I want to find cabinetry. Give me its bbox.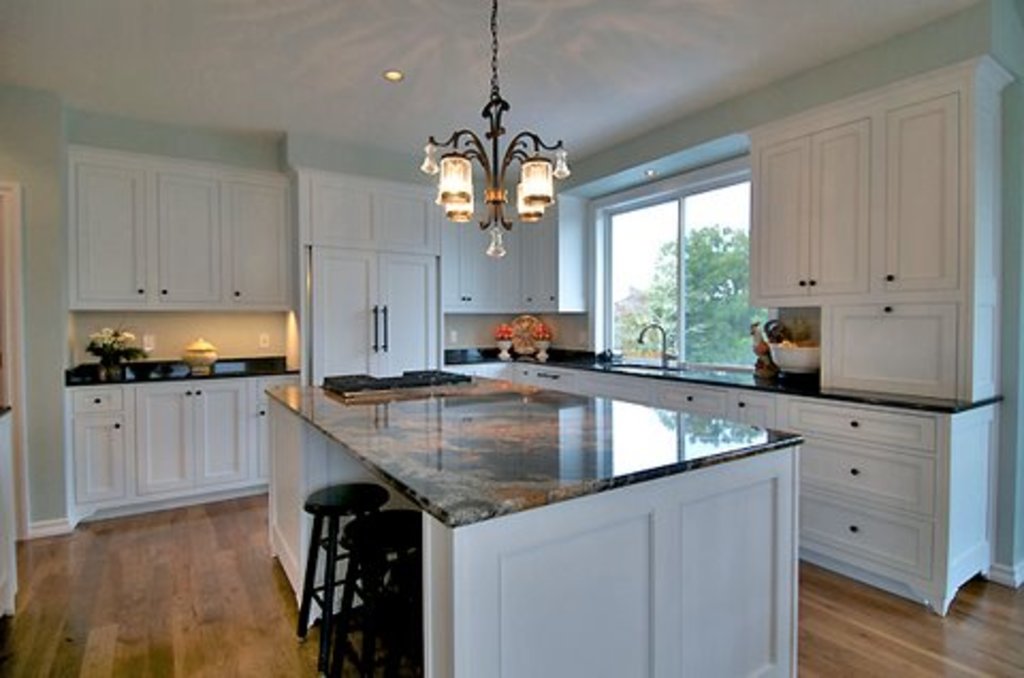
[x1=523, y1=367, x2=939, y2=614].
